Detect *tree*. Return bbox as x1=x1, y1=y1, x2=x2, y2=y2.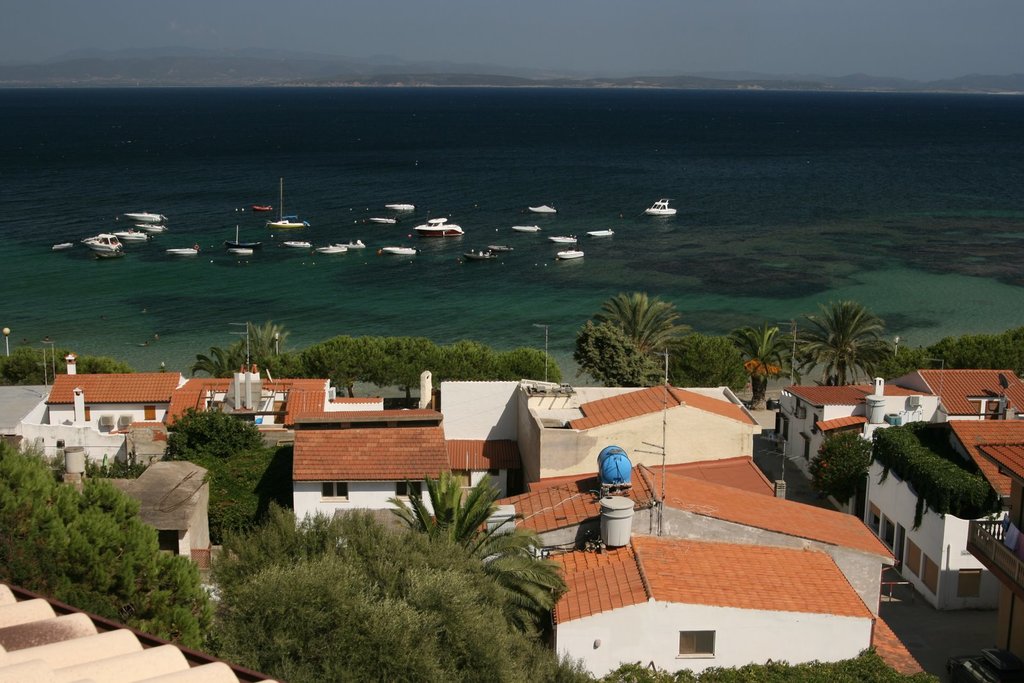
x1=77, y1=351, x2=131, y2=375.
